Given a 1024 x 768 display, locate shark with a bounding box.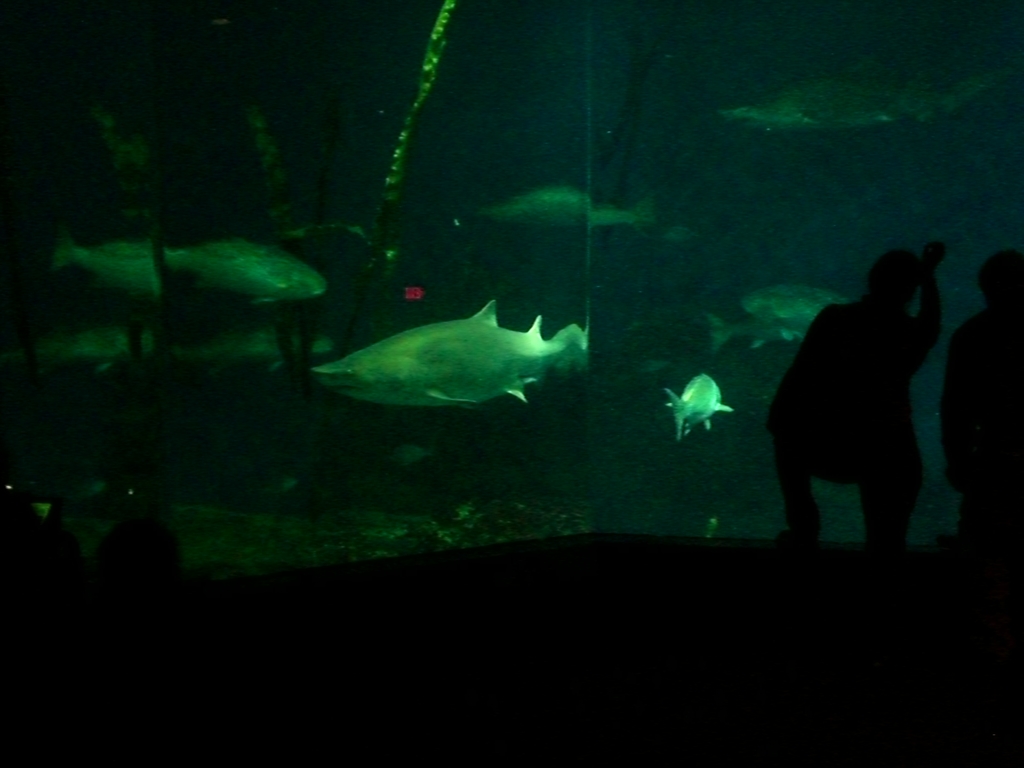
Located: region(313, 291, 598, 425).
